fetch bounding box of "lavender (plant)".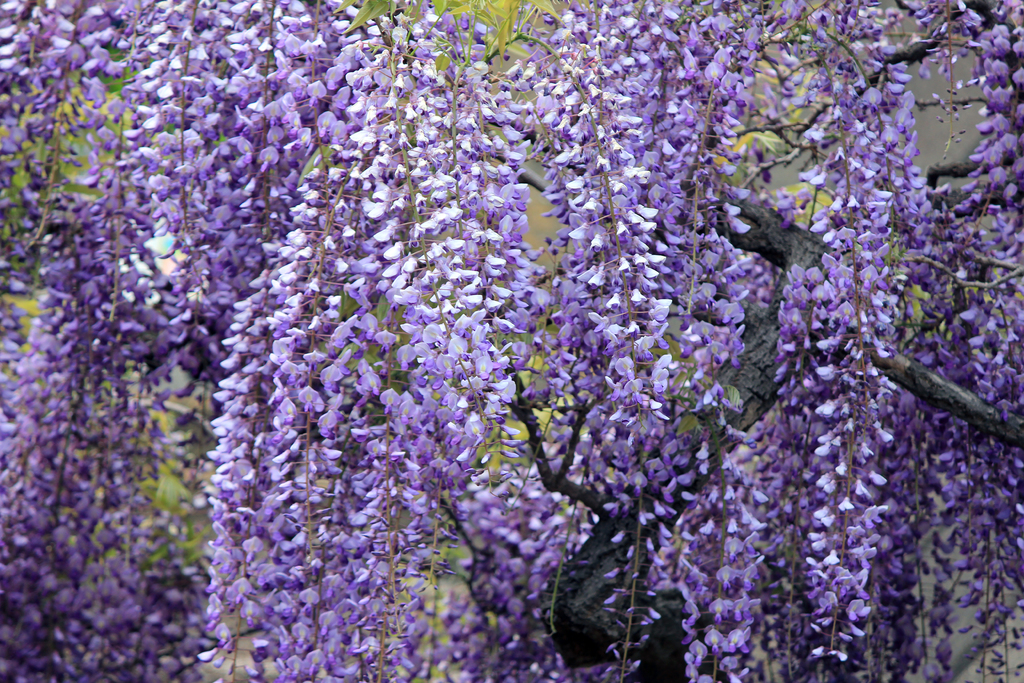
Bbox: [12,275,88,663].
